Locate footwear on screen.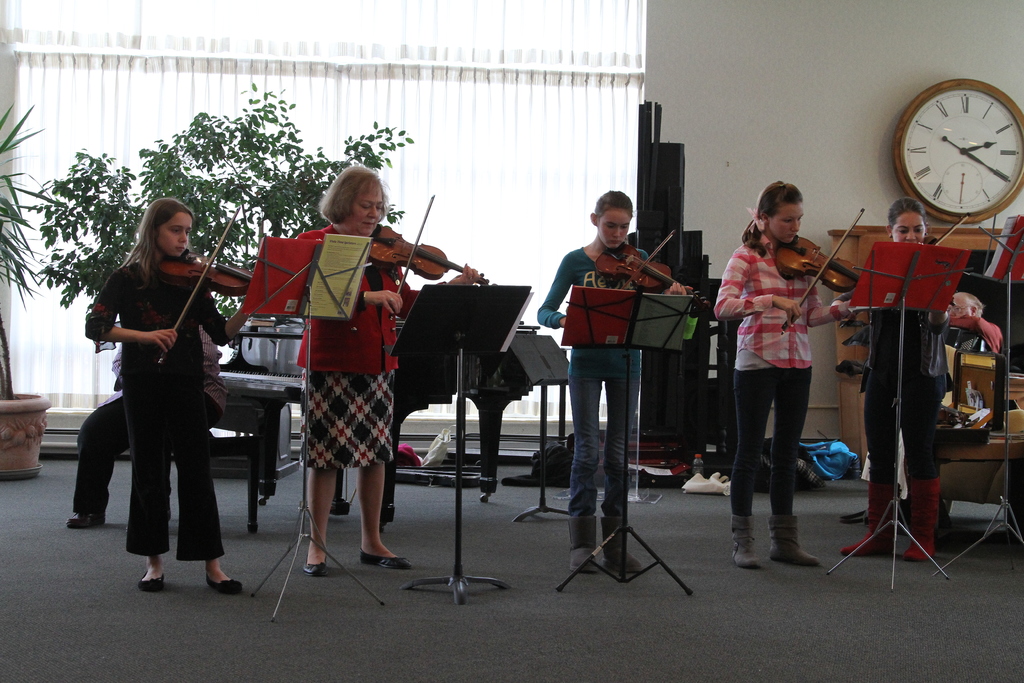
On screen at BBox(64, 509, 106, 527).
